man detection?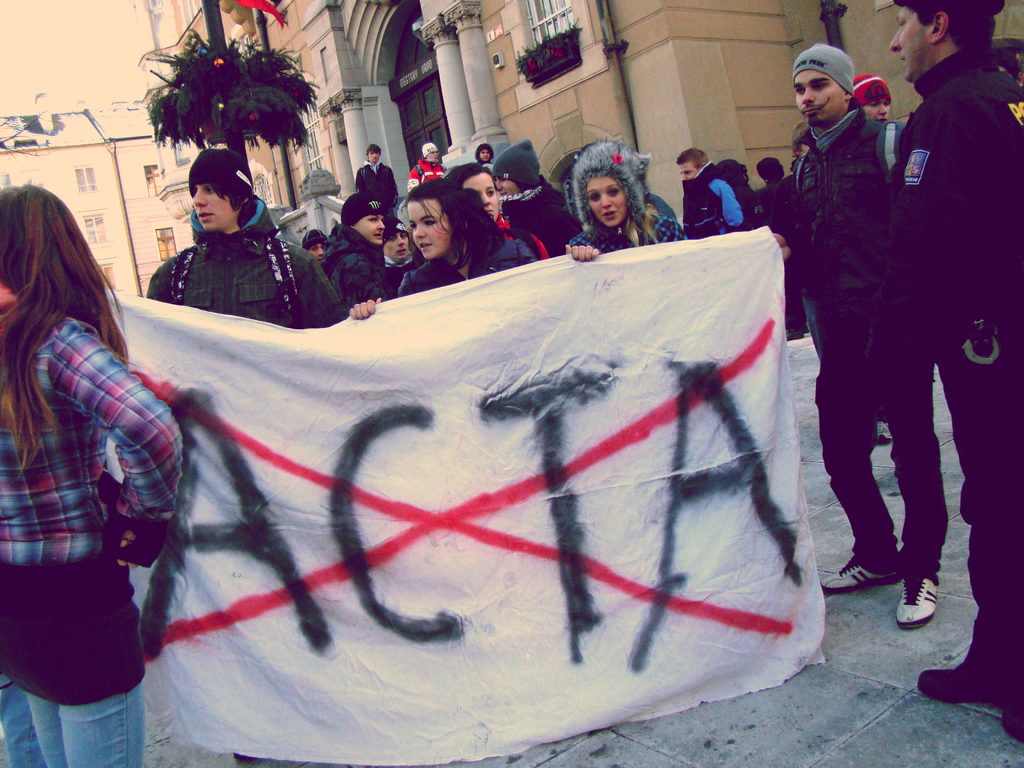
[138, 141, 319, 326]
